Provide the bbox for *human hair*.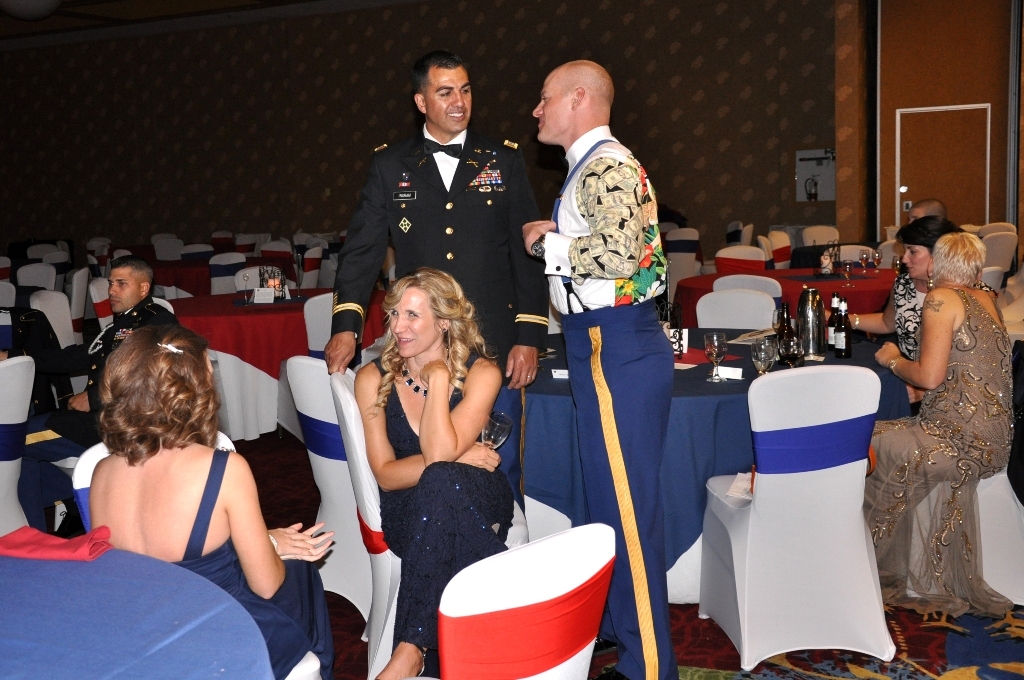
pyautogui.locateOnScreen(924, 233, 988, 281).
